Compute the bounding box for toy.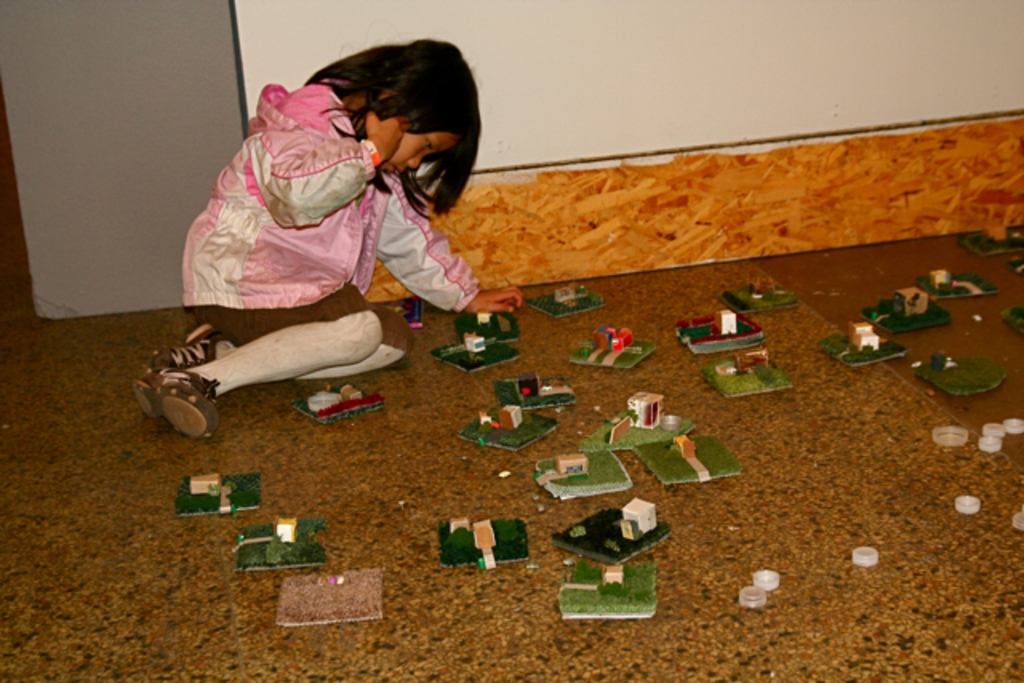
region(499, 377, 574, 409).
